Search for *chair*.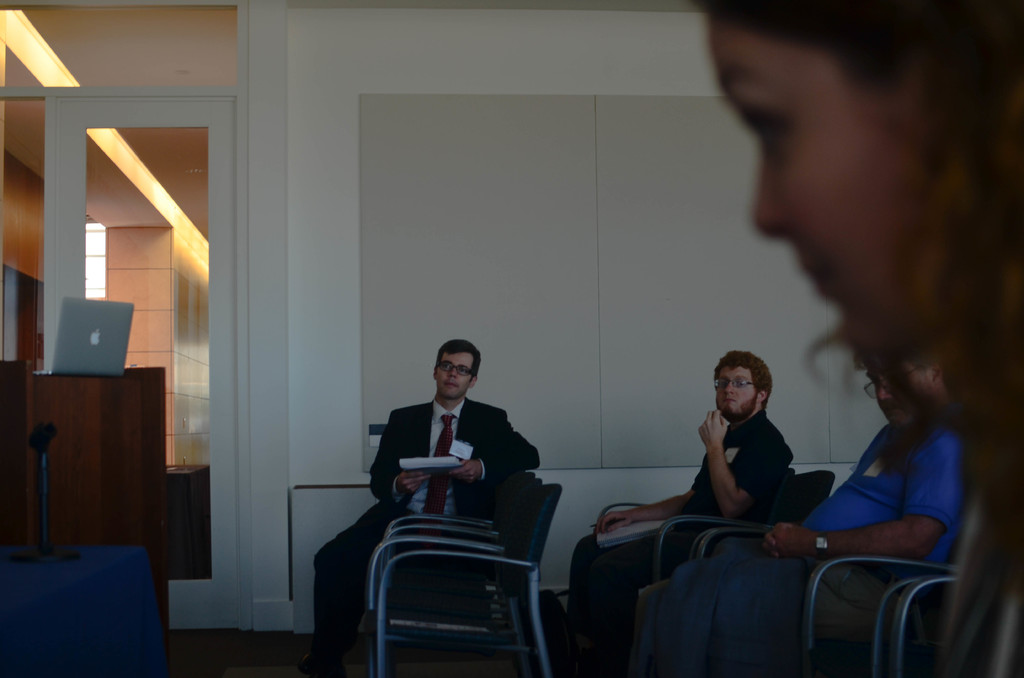
Found at BBox(862, 580, 968, 677).
